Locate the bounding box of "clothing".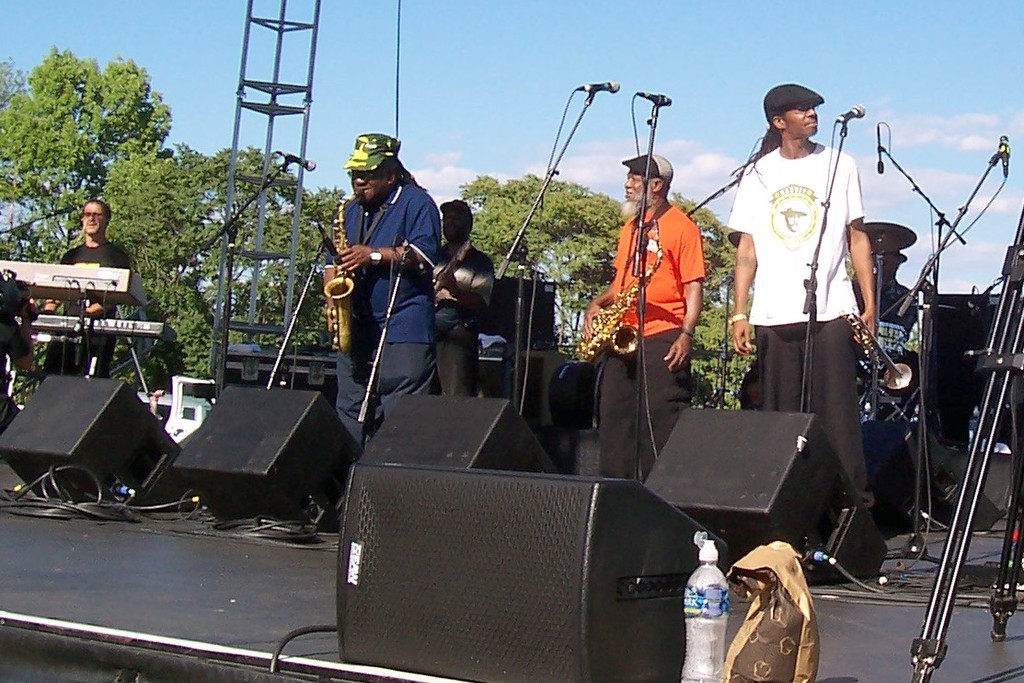
Bounding box: bbox=(735, 117, 888, 473).
